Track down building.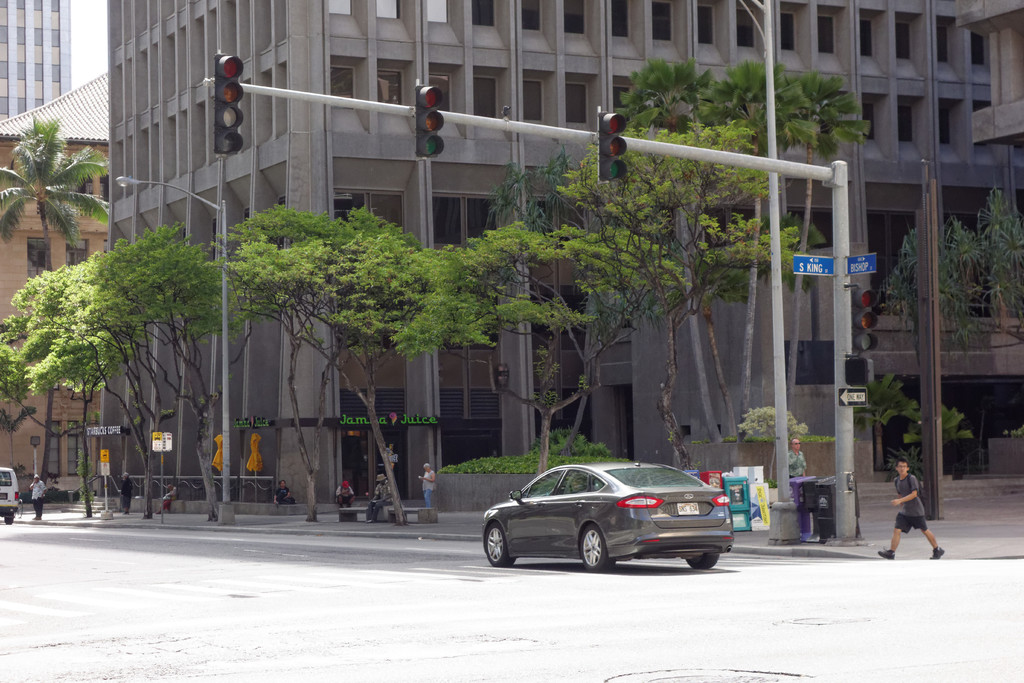
Tracked to <region>108, 0, 1023, 519</region>.
